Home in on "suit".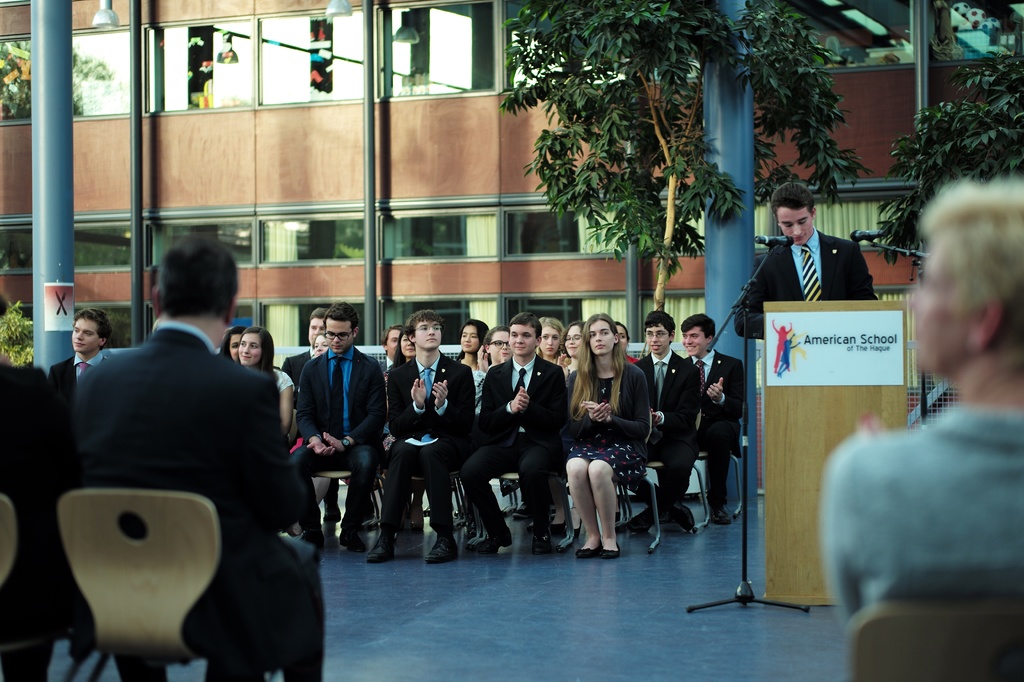
Homed in at locate(736, 225, 881, 340).
